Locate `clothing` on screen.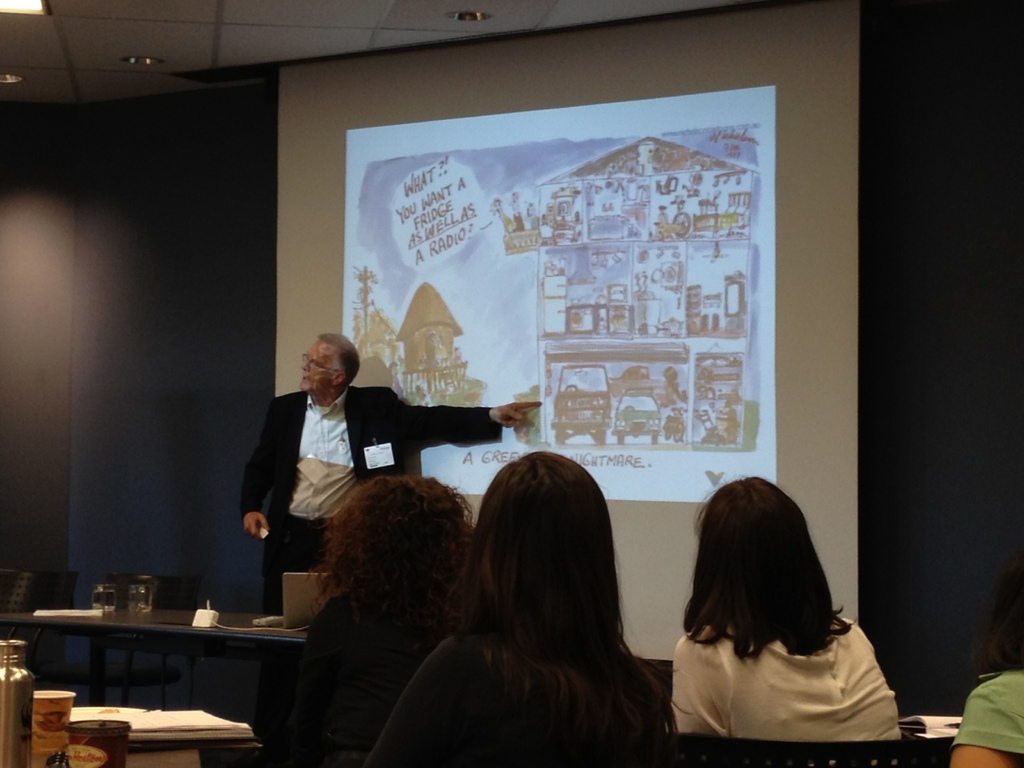
On screen at (left=366, top=633, right=680, bottom=767).
